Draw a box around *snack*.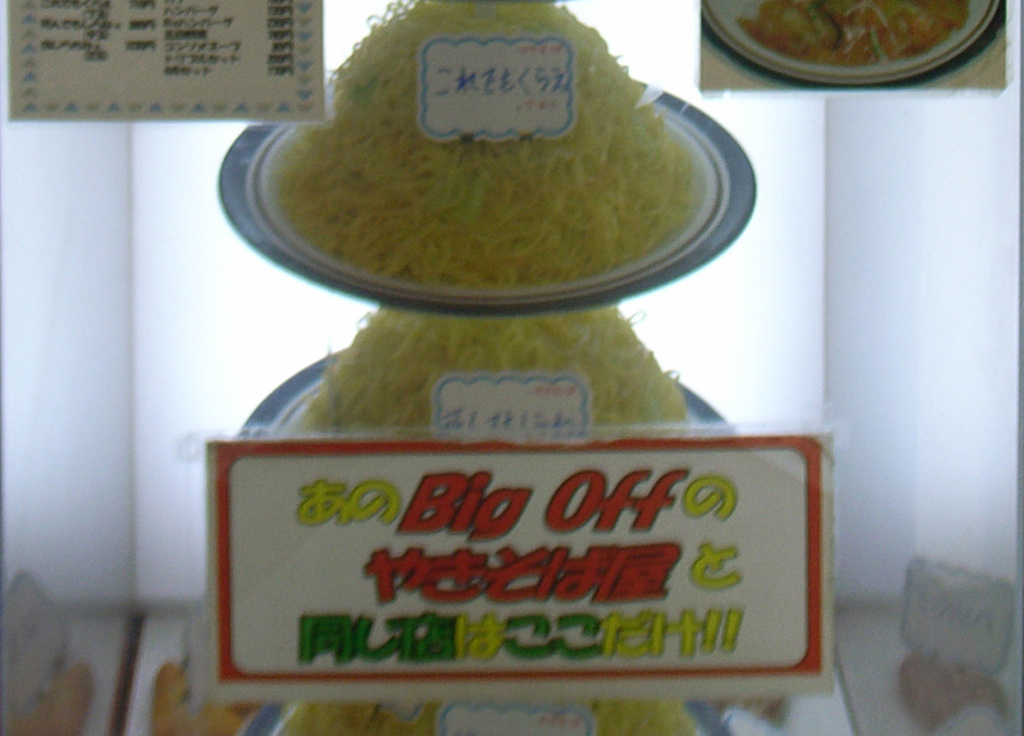
[739, 0, 975, 68].
